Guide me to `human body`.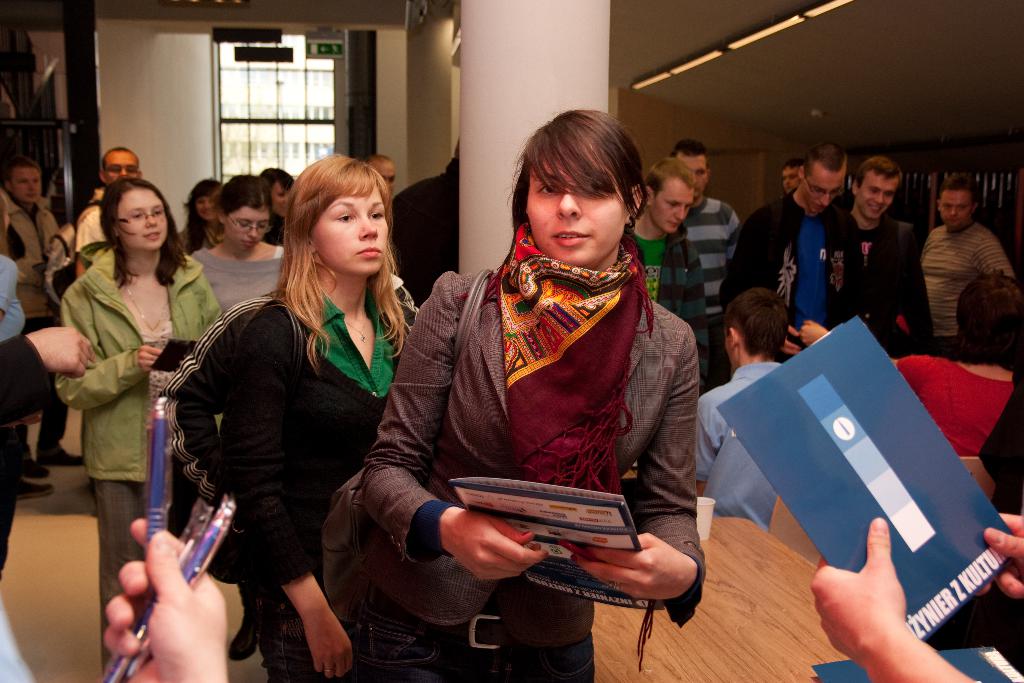
Guidance: (175, 150, 419, 682).
